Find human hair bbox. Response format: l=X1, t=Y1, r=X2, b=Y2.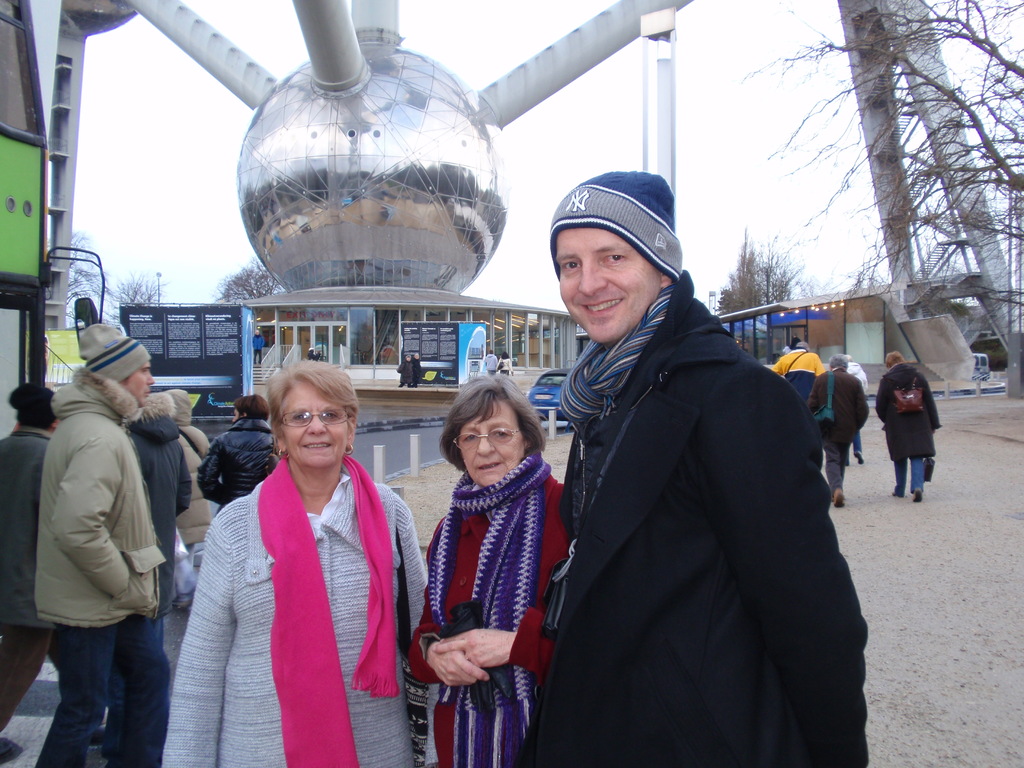
l=267, t=359, r=359, b=420.
